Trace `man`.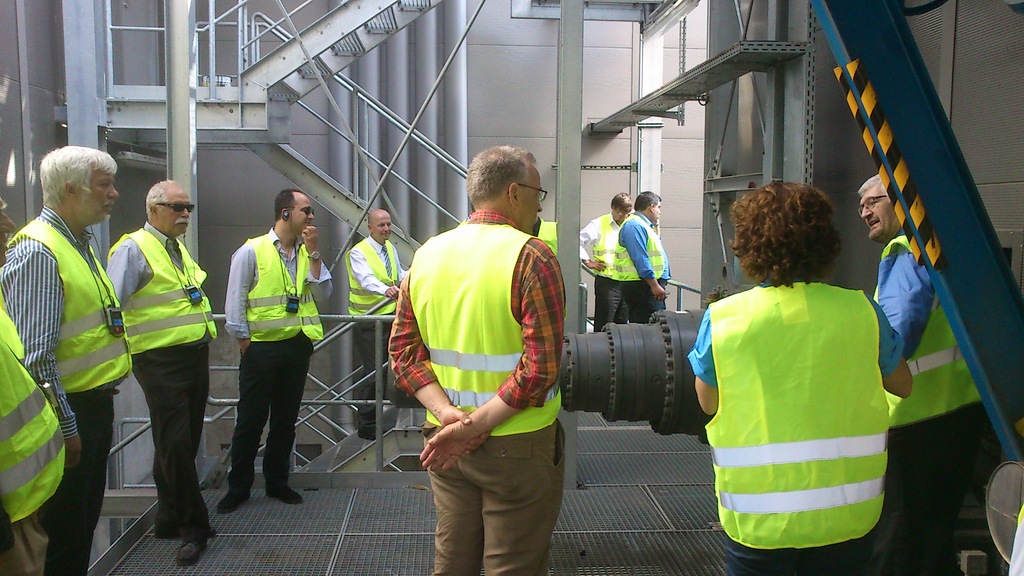
Traced to rect(105, 182, 221, 571).
